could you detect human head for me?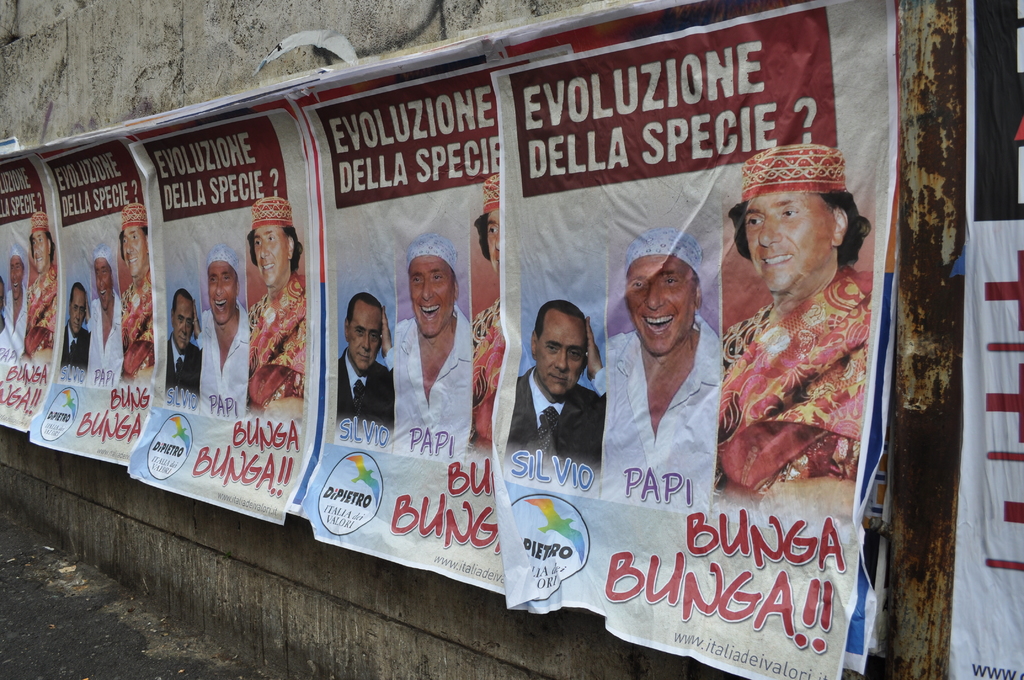
Detection result: (30, 212, 58, 271).
